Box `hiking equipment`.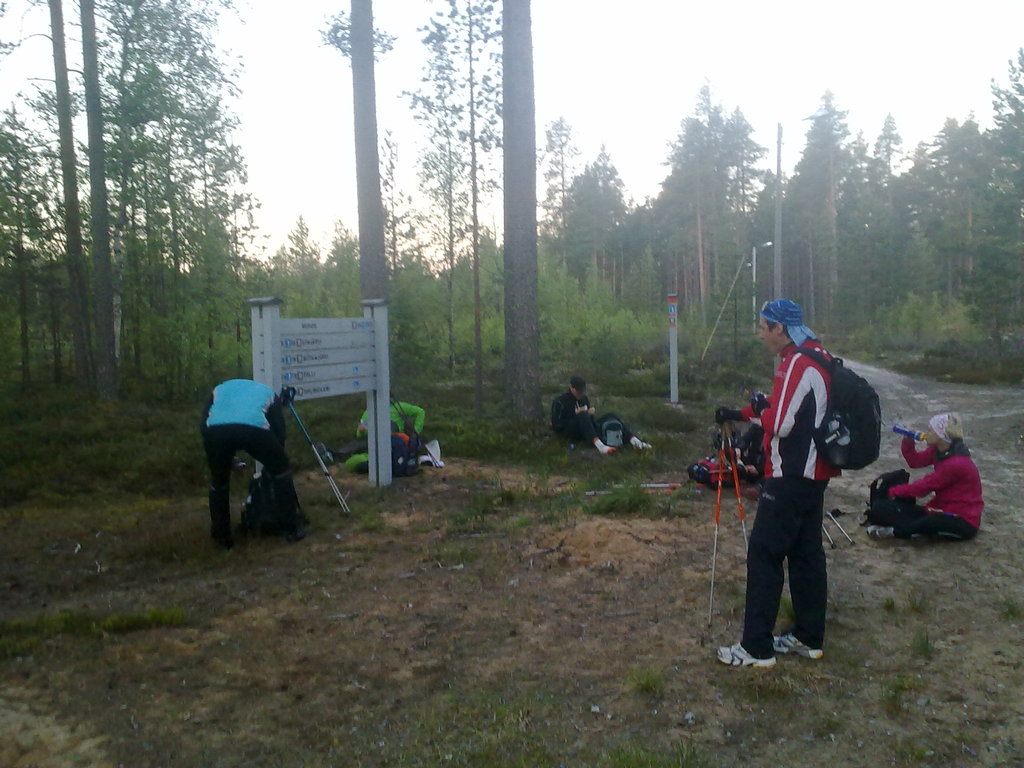
(859,471,915,532).
